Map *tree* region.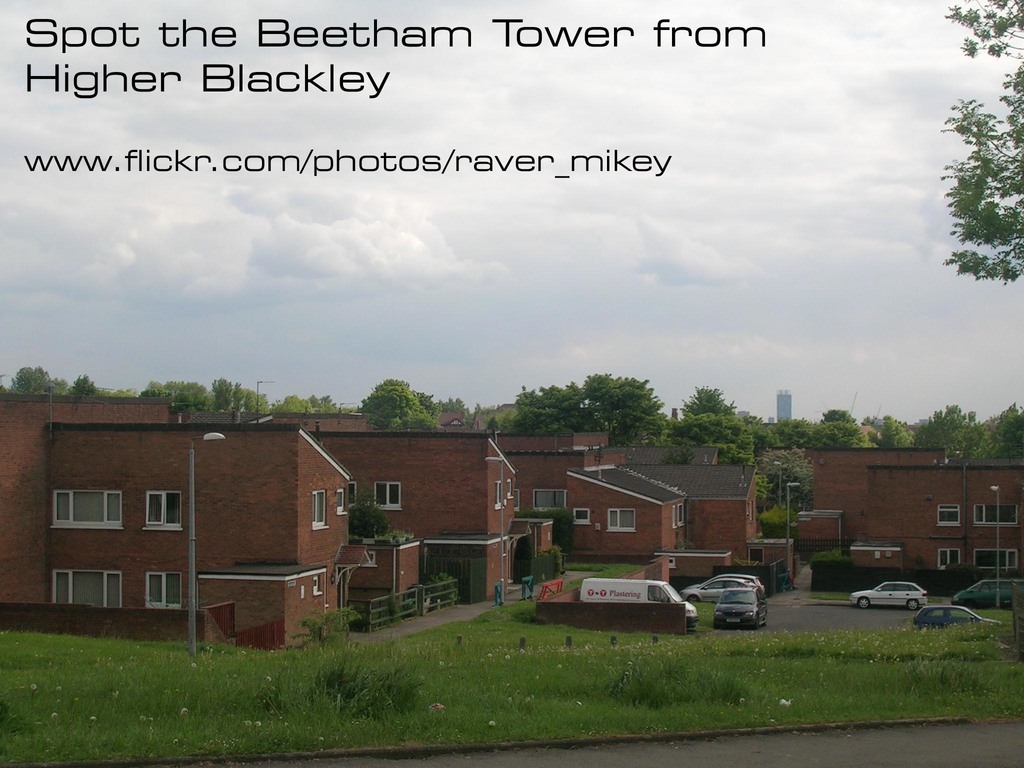
Mapped to {"left": 6, "top": 362, "right": 59, "bottom": 392}.
